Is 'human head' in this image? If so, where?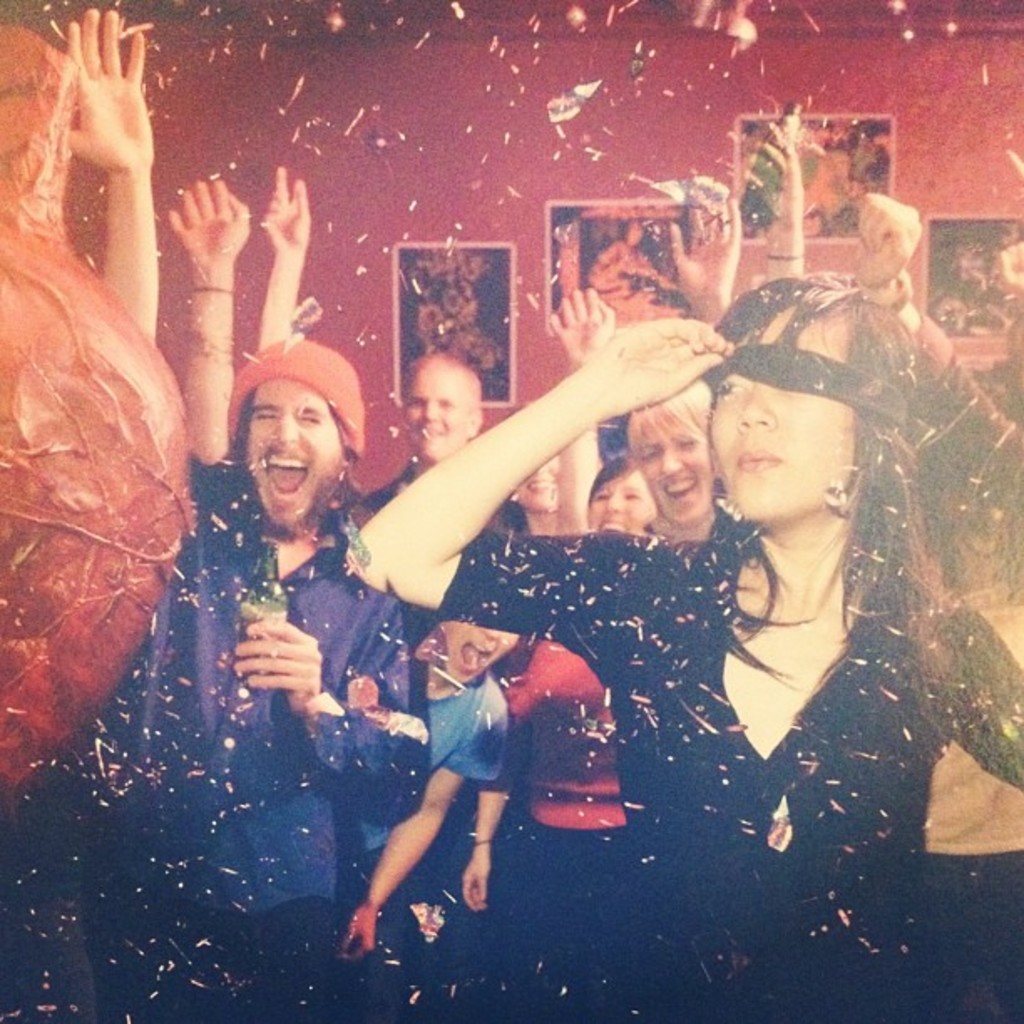
Yes, at pyautogui.locateOnScreen(231, 338, 361, 534).
